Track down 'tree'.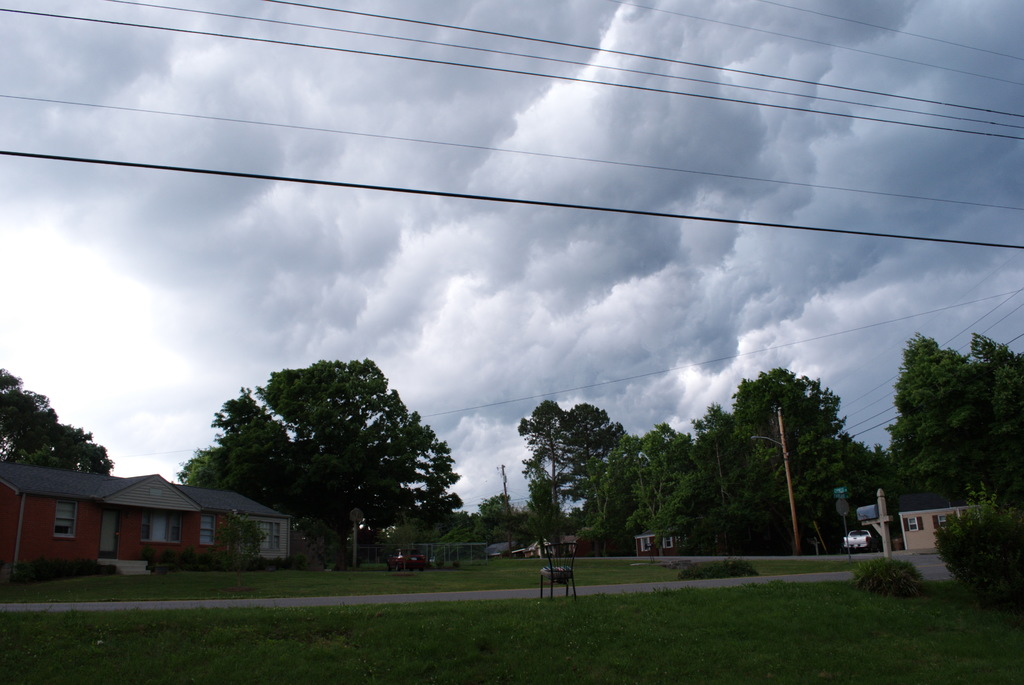
Tracked to bbox(0, 363, 115, 473).
